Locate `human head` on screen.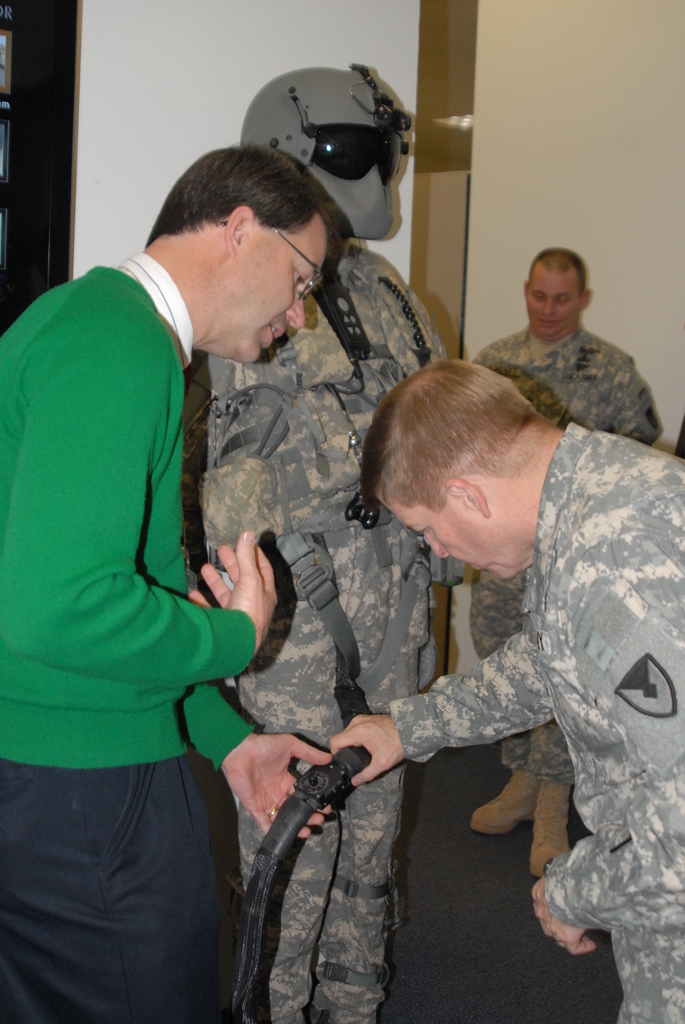
On screen at <bbox>240, 65, 400, 239</bbox>.
